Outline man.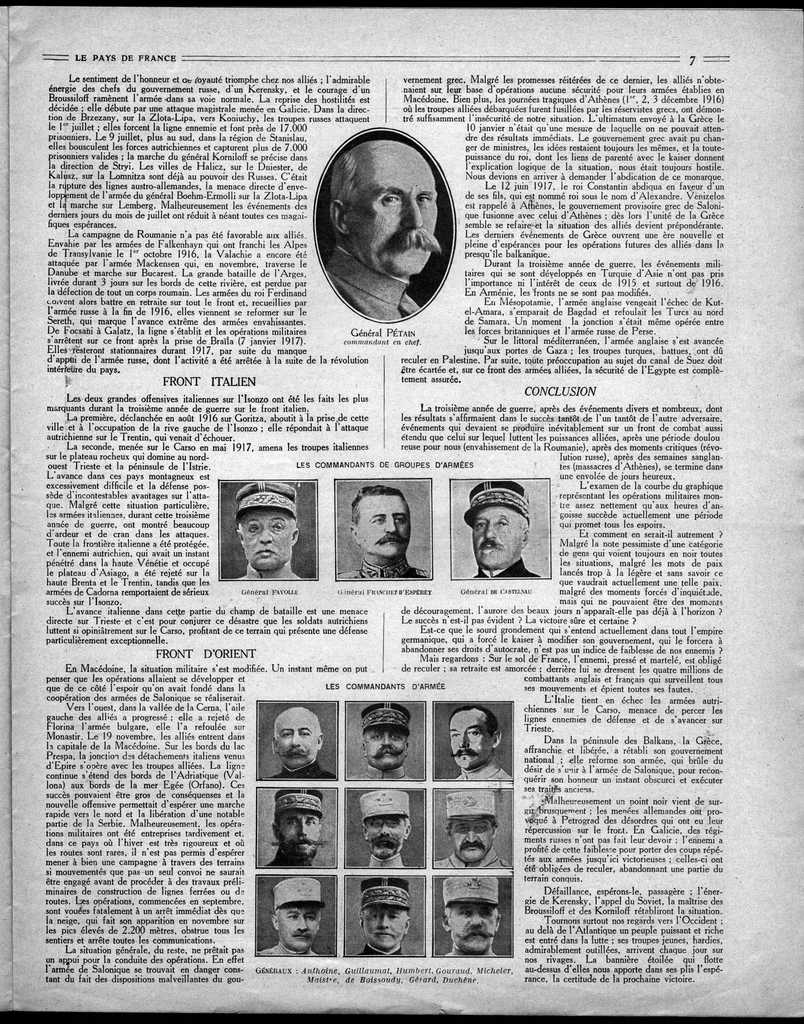
Outline: [235,482,302,580].
